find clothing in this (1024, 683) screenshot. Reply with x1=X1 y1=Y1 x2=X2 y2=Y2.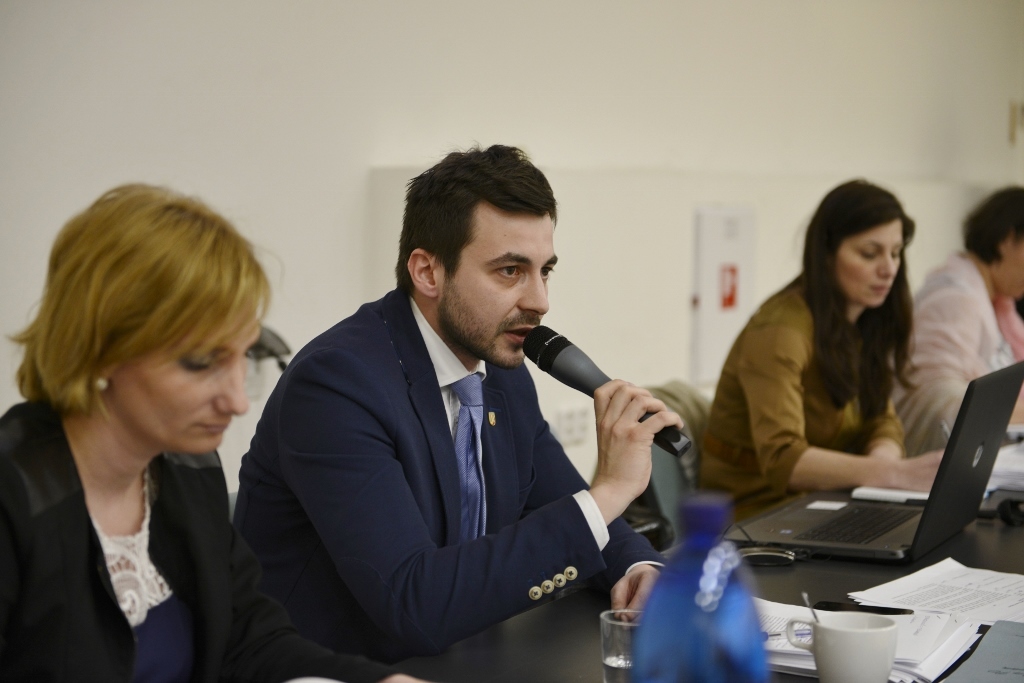
x1=2 y1=400 x2=388 y2=682.
